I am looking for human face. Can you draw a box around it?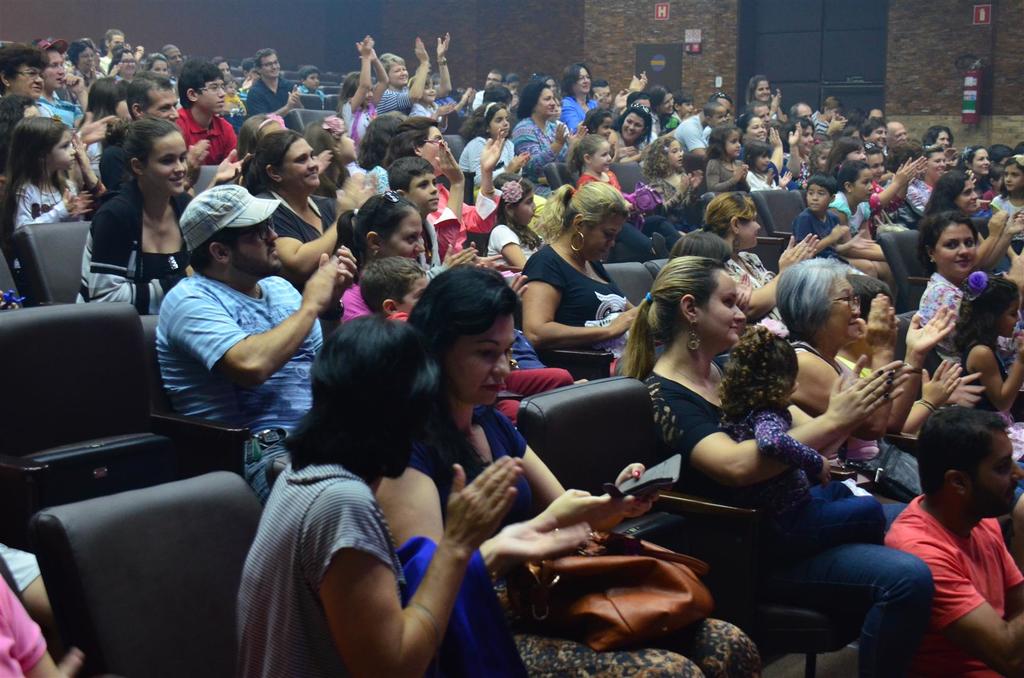
Sure, the bounding box is locate(753, 102, 769, 125).
